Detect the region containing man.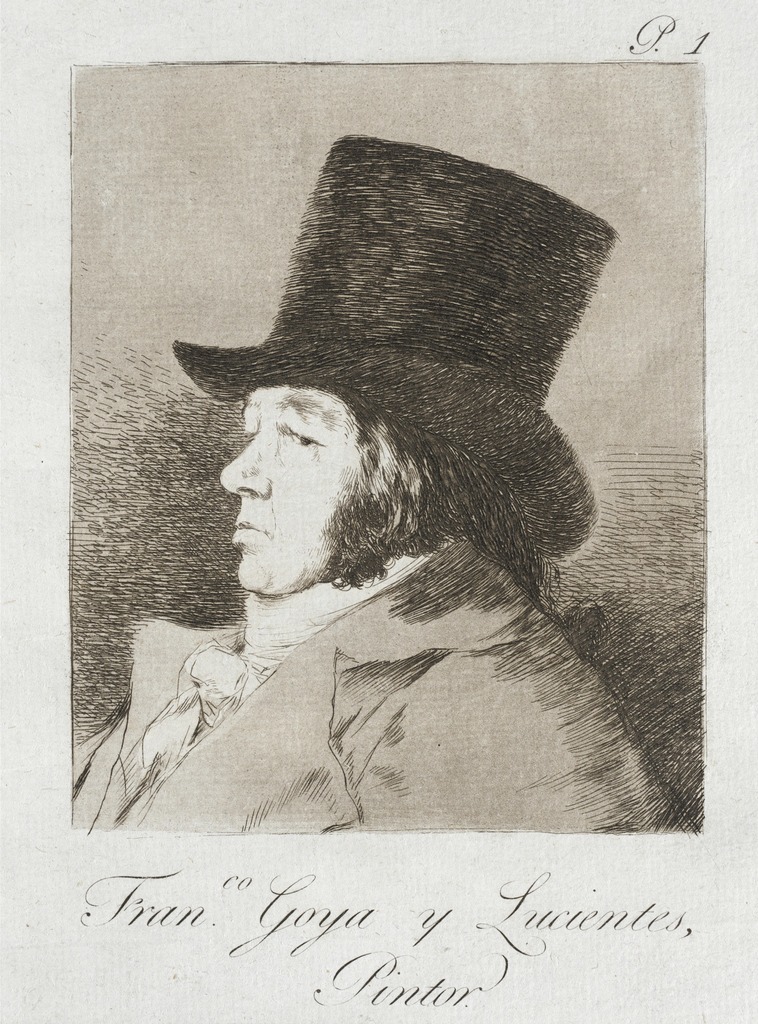
box=[62, 164, 689, 869].
